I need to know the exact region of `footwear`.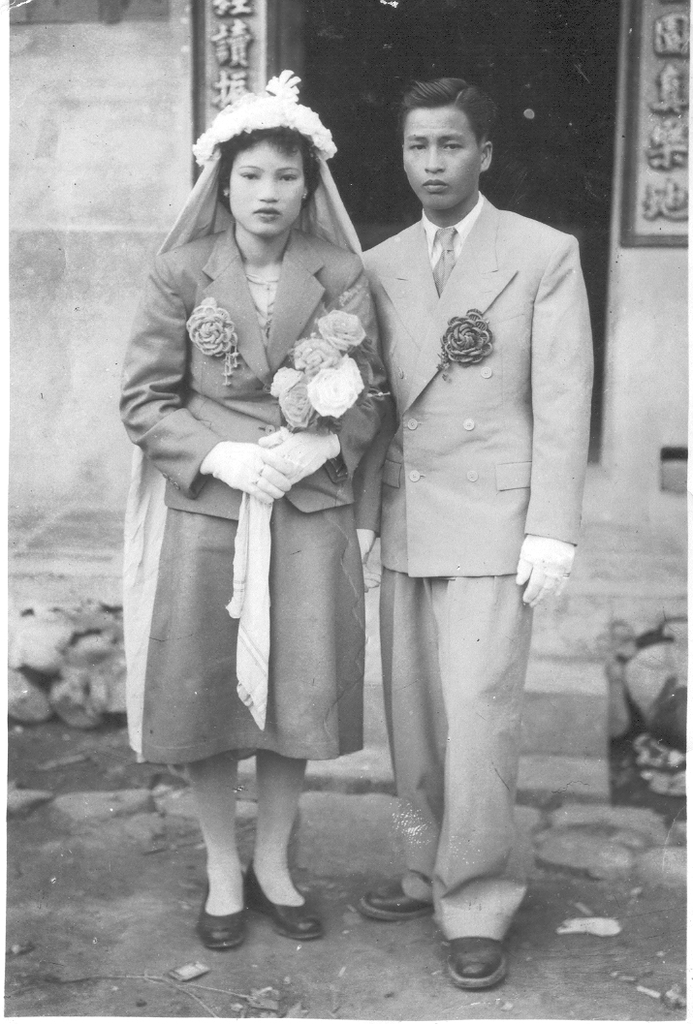
Region: x1=361, y1=881, x2=434, y2=923.
